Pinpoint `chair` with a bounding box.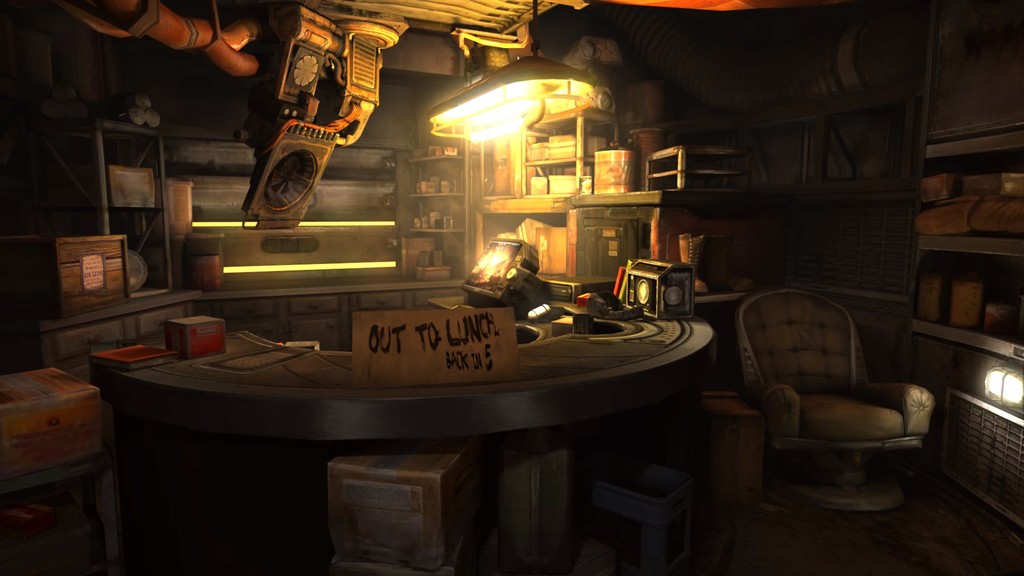
(744, 281, 948, 514).
